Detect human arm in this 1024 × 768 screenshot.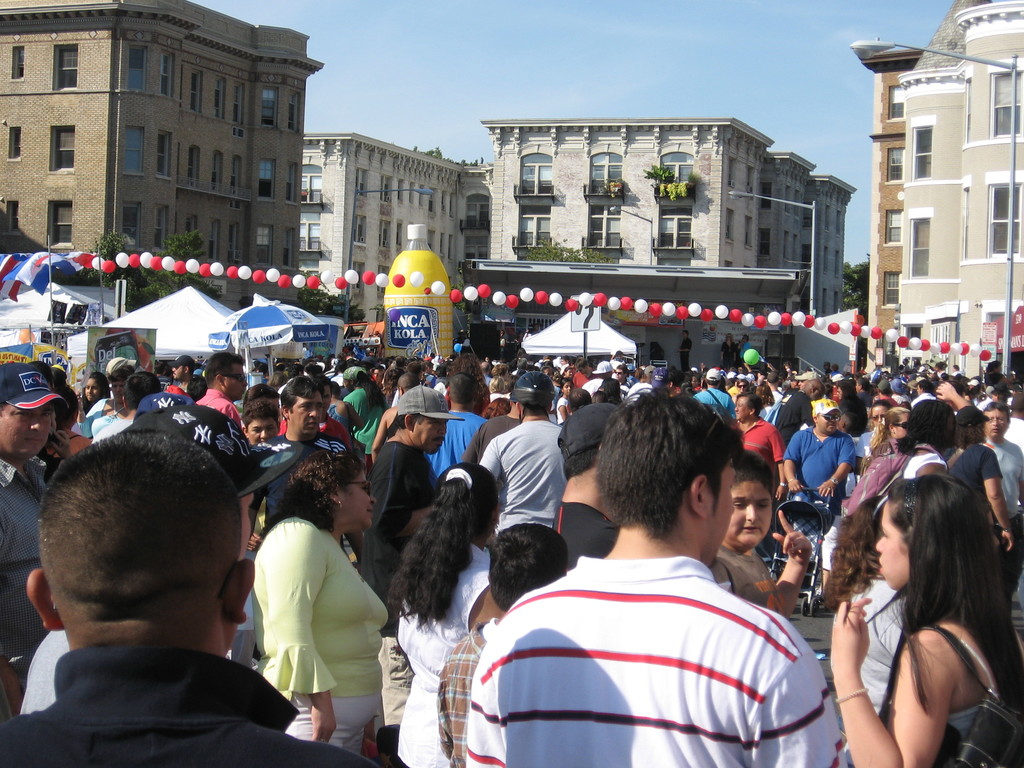
Detection: box=[367, 444, 433, 540].
